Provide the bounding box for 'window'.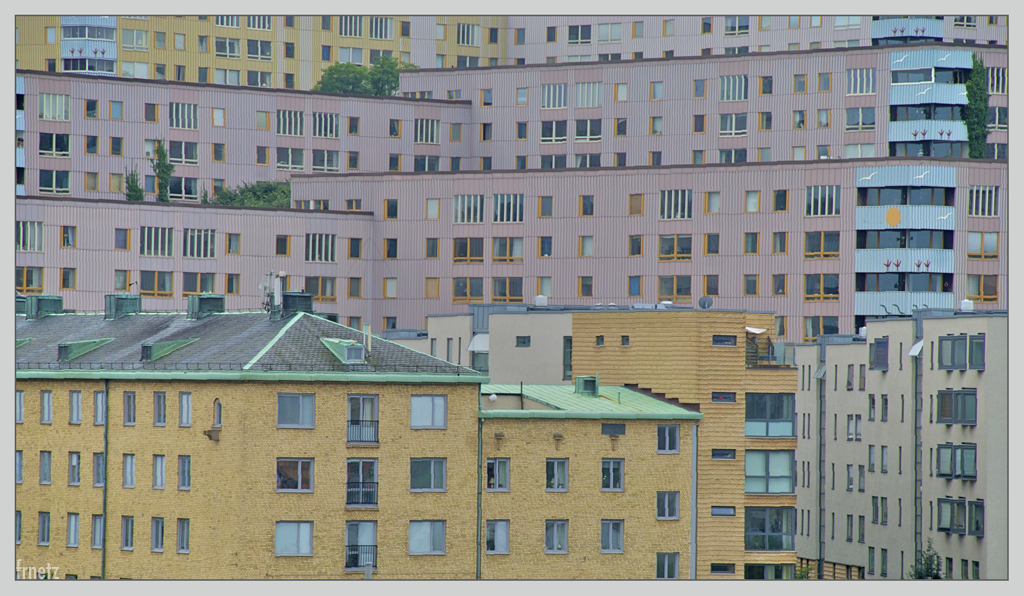
{"x1": 142, "y1": 271, "x2": 174, "y2": 295}.
